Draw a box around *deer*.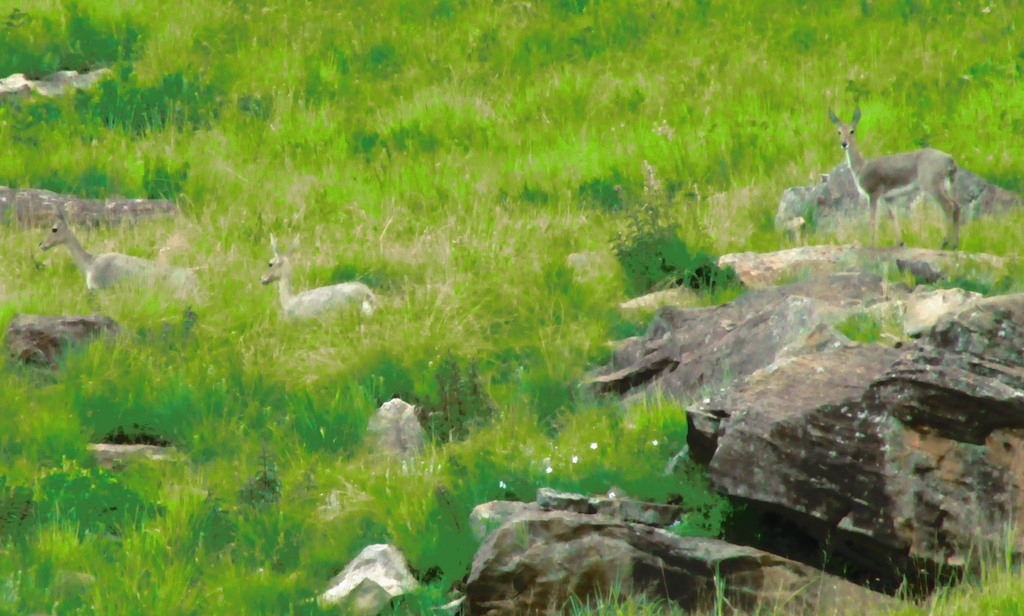
[38, 211, 153, 292].
